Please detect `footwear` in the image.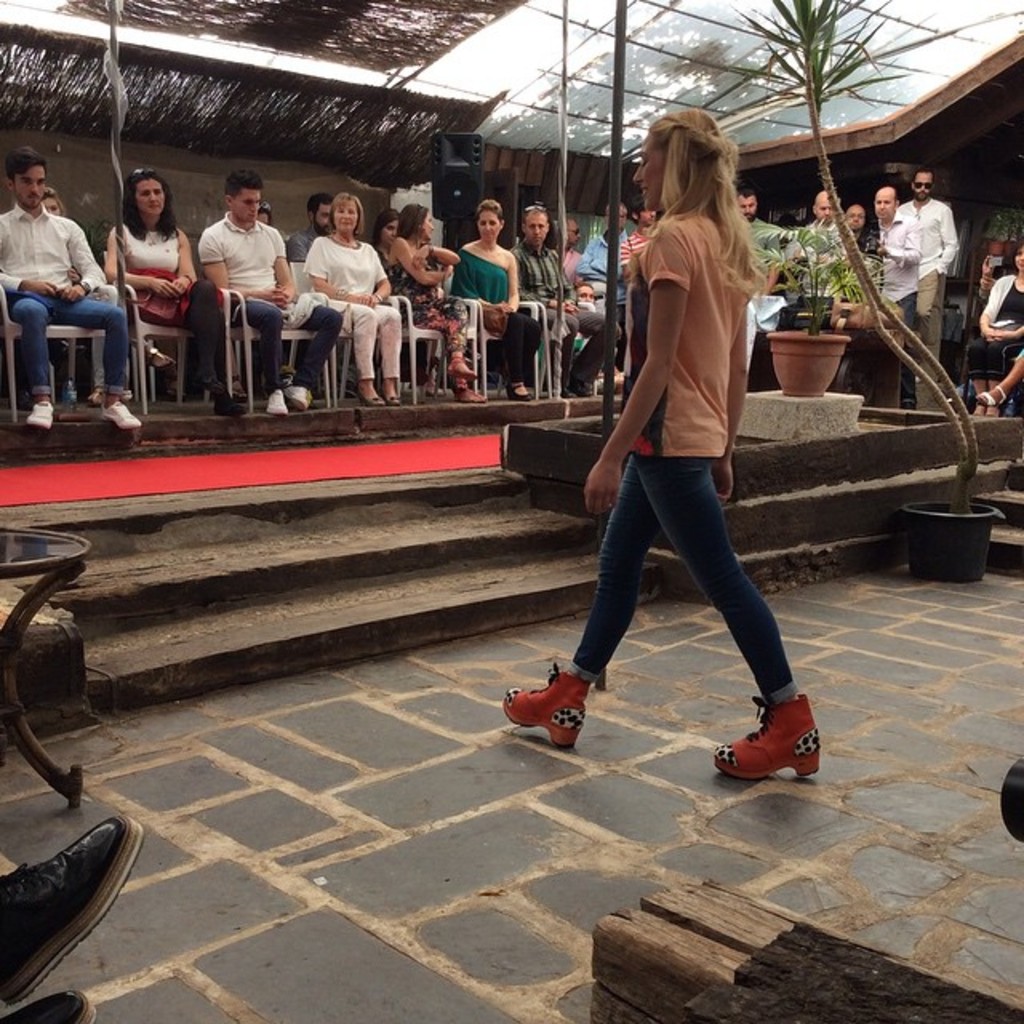
(left=354, top=392, right=384, bottom=405).
